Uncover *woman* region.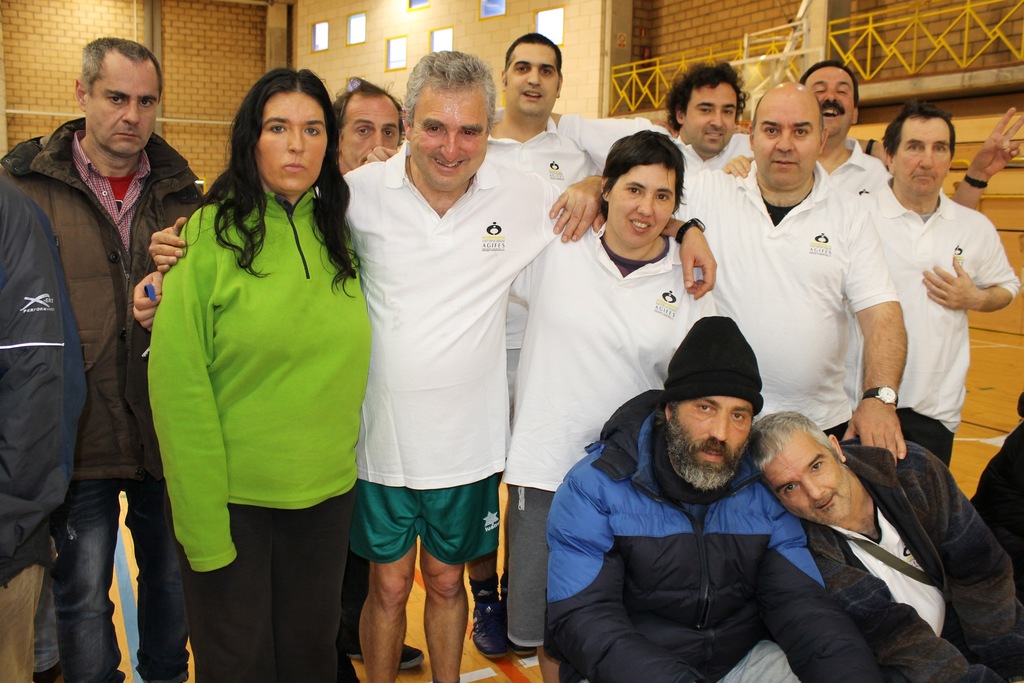
Uncovered: select_region(145, 70, 383, 682).
